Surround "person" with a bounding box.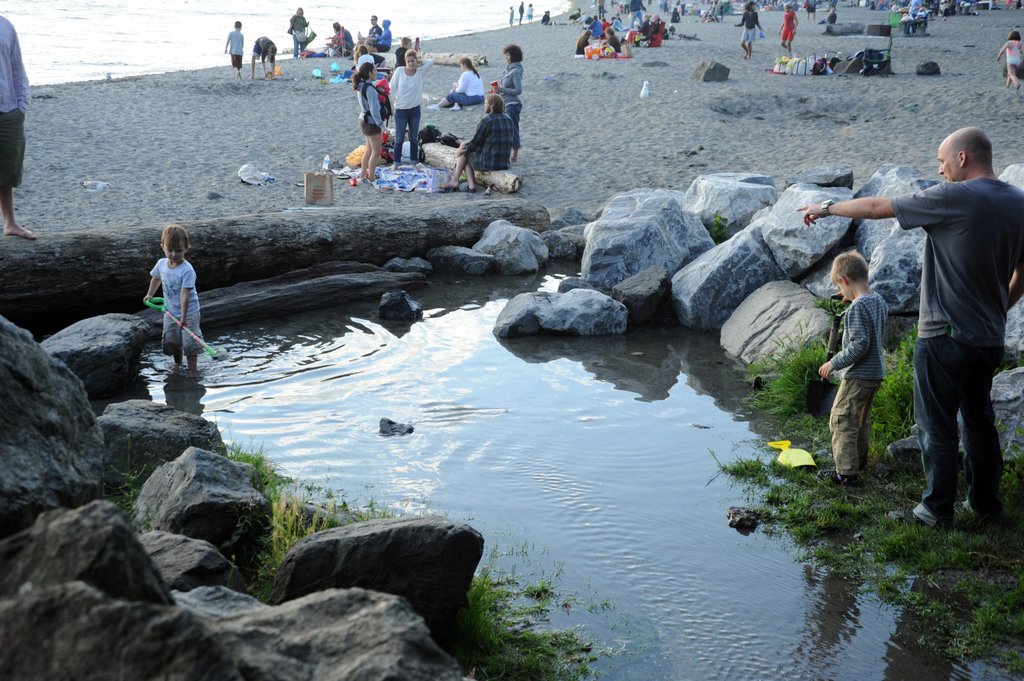
287, 6, 312, 59.
